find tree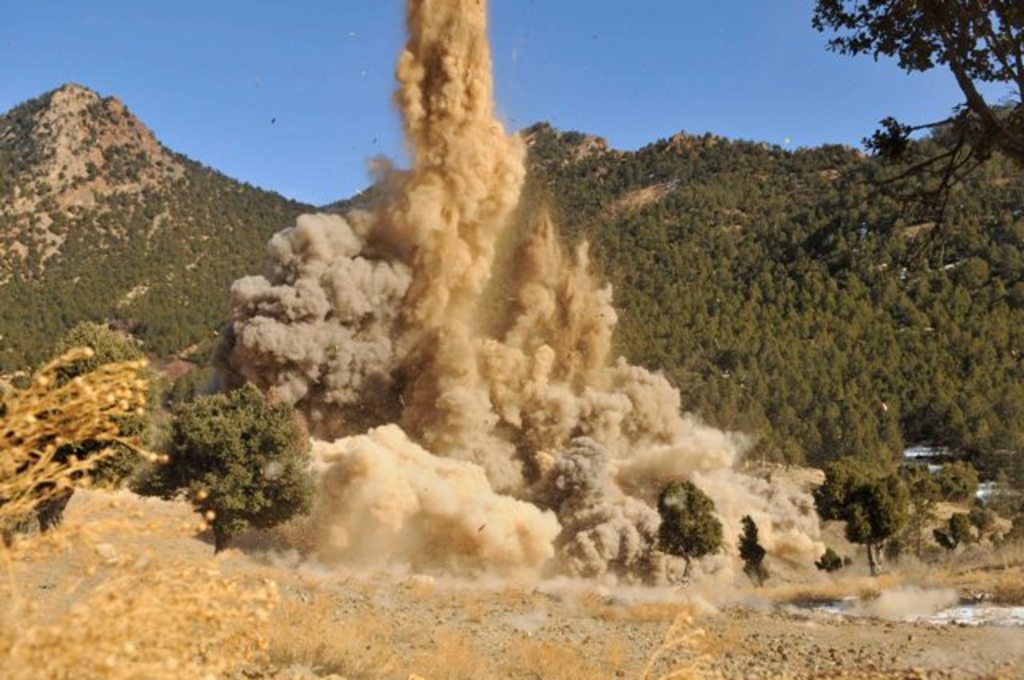
[x1=840, y1=482, x2=909, y2=582]
